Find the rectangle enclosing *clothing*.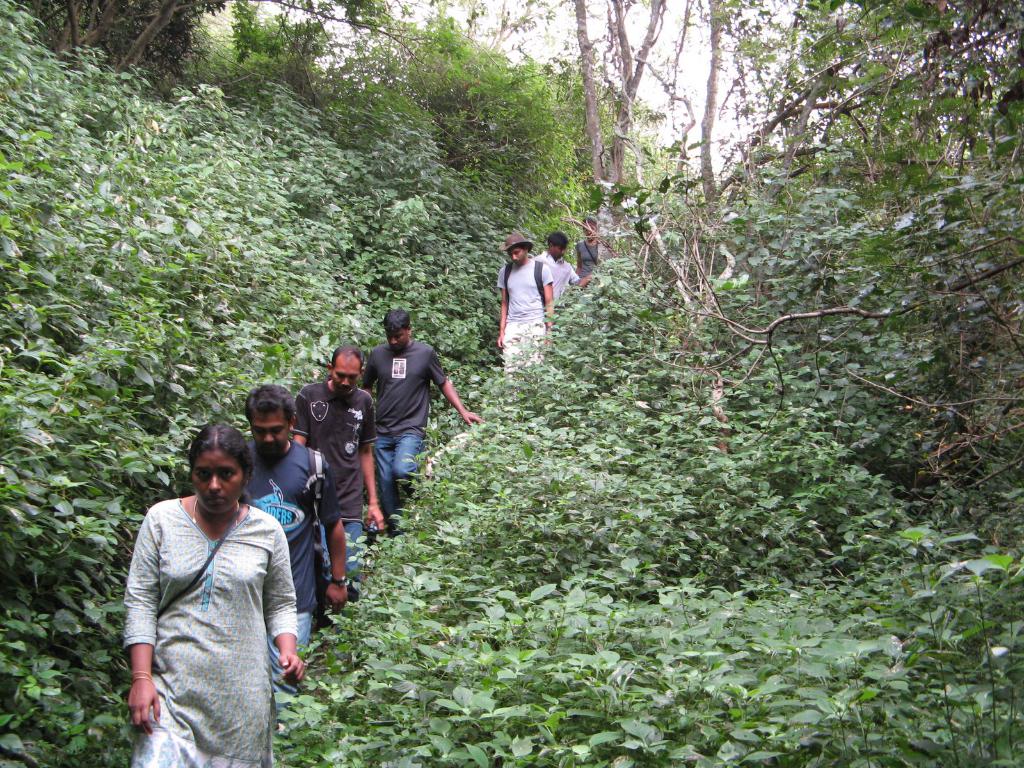
select_region(366, 344, 443, 520).
